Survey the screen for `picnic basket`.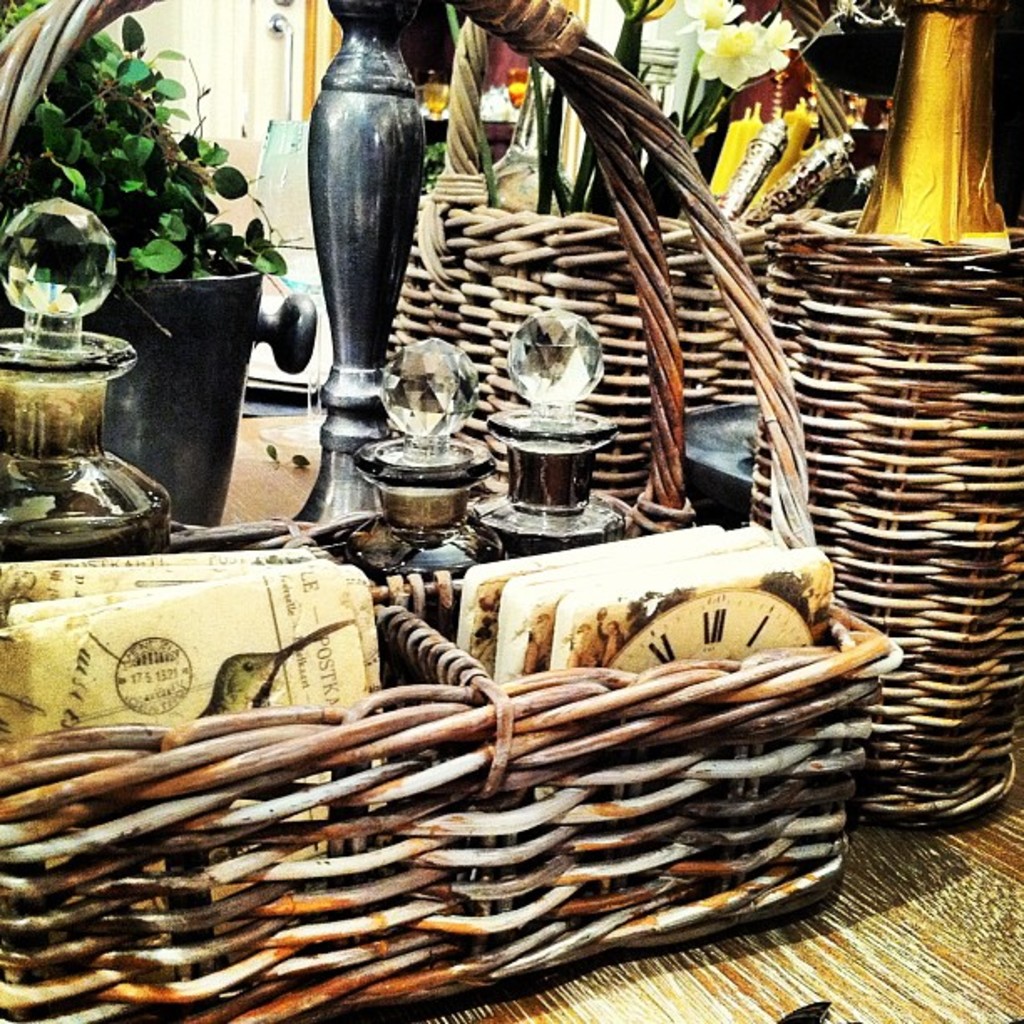
Survey found: 383,0,1022,832.
